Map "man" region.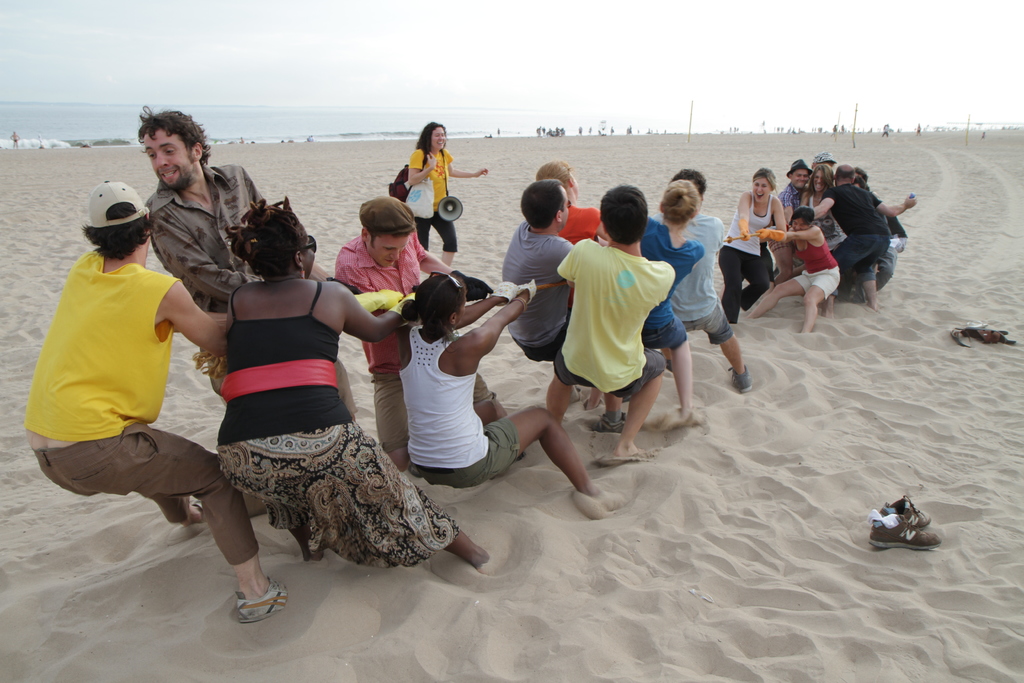
Mapped to 499, 177, 628, 433.
